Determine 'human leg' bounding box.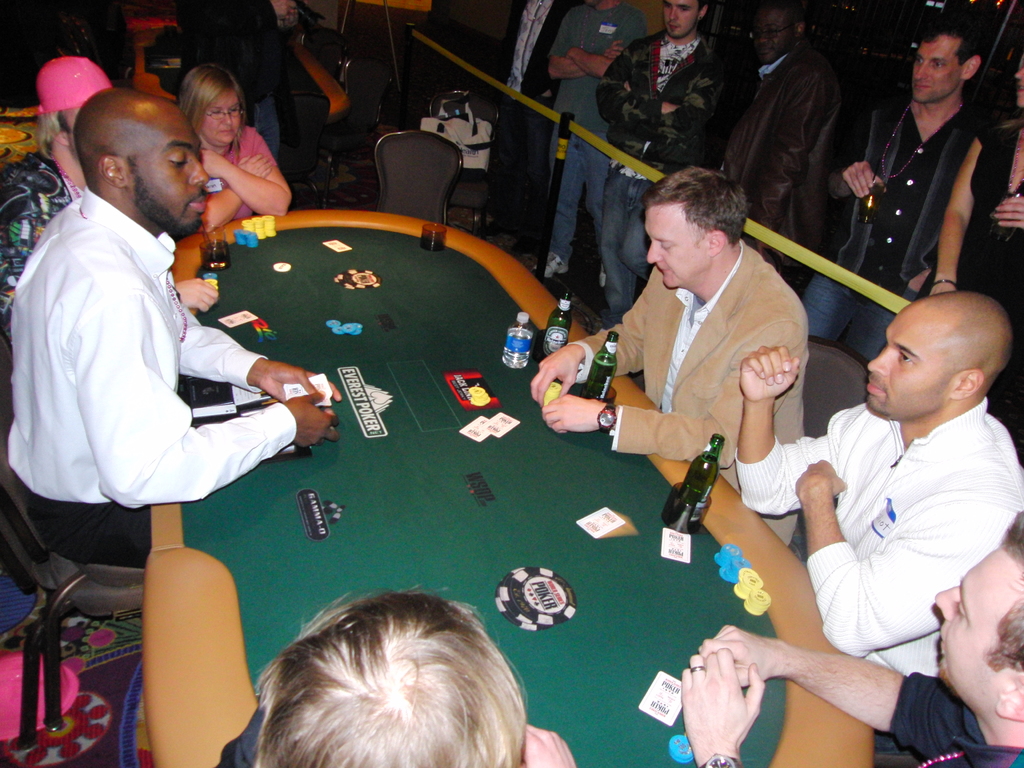
Determined: [536, 105, 586, 274].
